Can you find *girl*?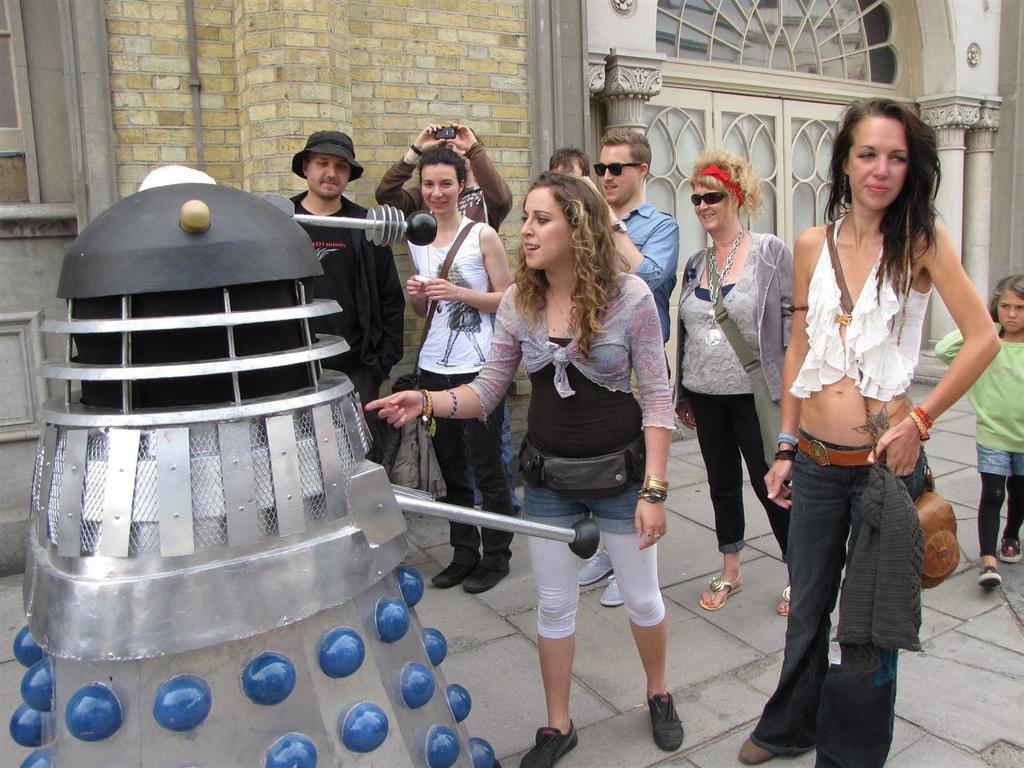
Yes, bounding box: crop(359, 174, 685, 767).
